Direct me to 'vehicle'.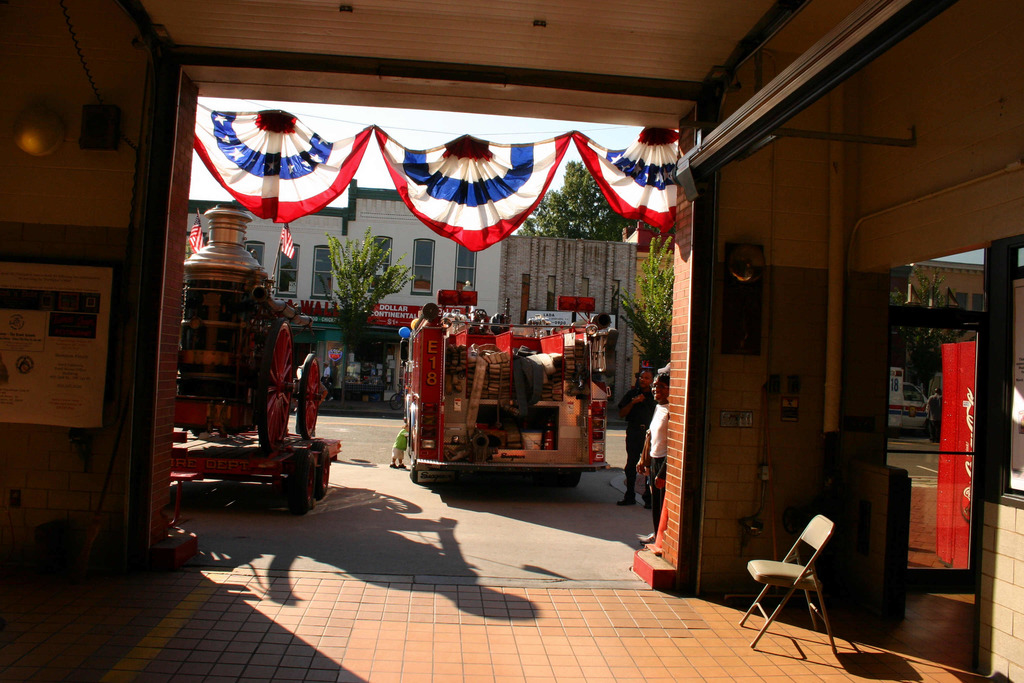
Direction: detection(890, 378, 942, 434).
